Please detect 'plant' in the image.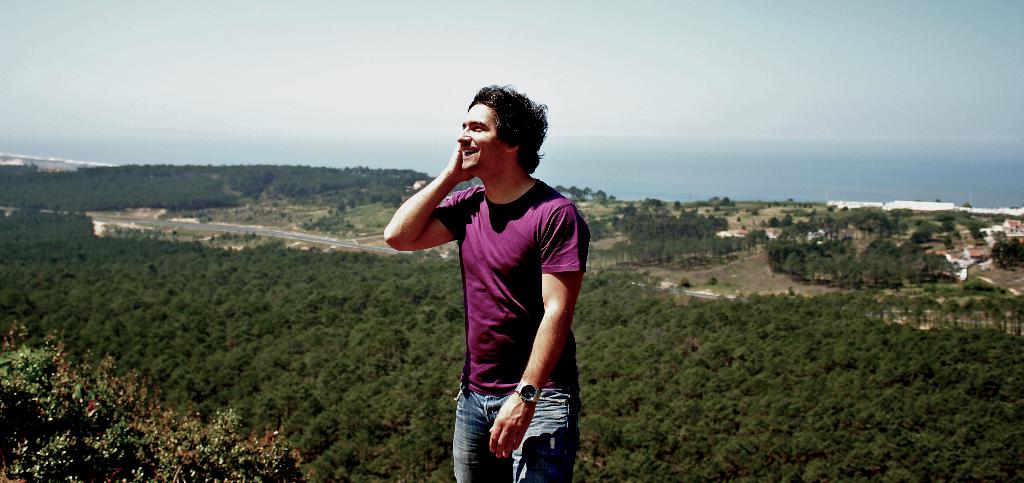
[left=339, top=203, right=342, bottom=211].
